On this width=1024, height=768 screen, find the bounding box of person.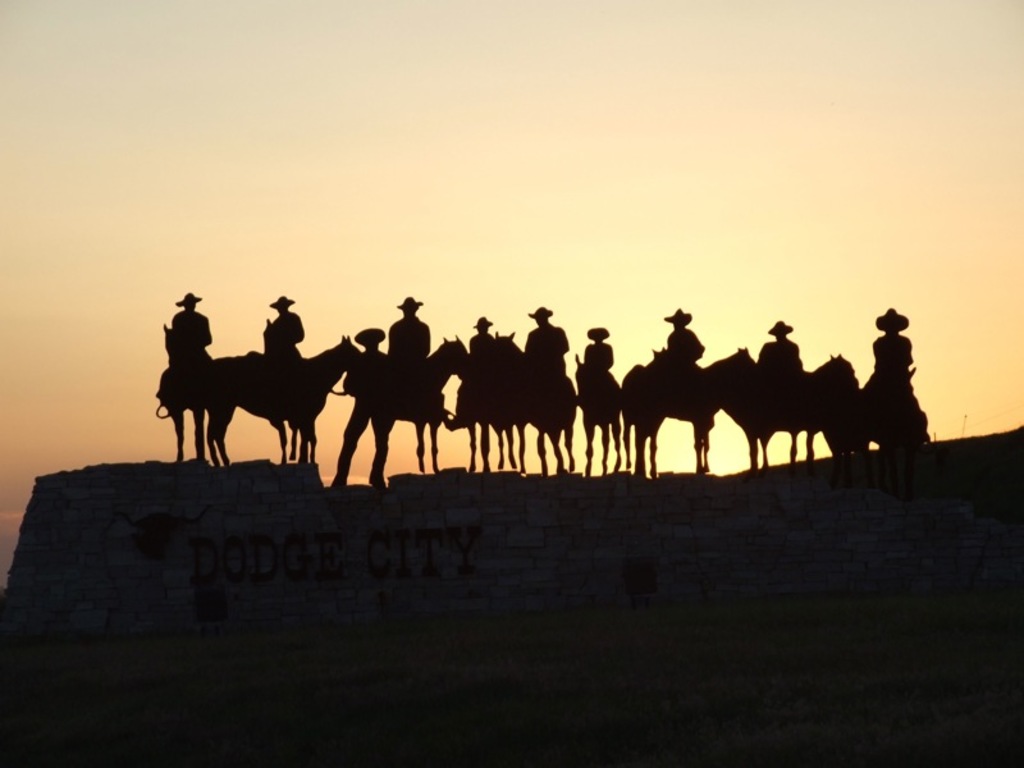
Bounding box: crop(873, 308, 910, 370).
